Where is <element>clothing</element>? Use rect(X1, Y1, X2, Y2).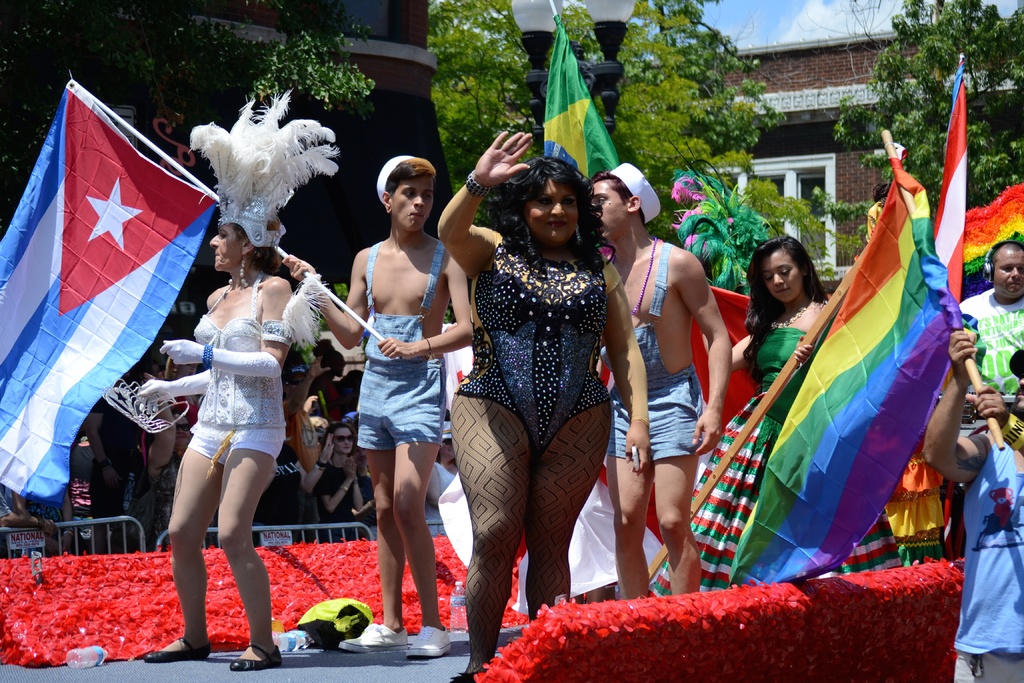
rect(637, 329, 811, 598).
